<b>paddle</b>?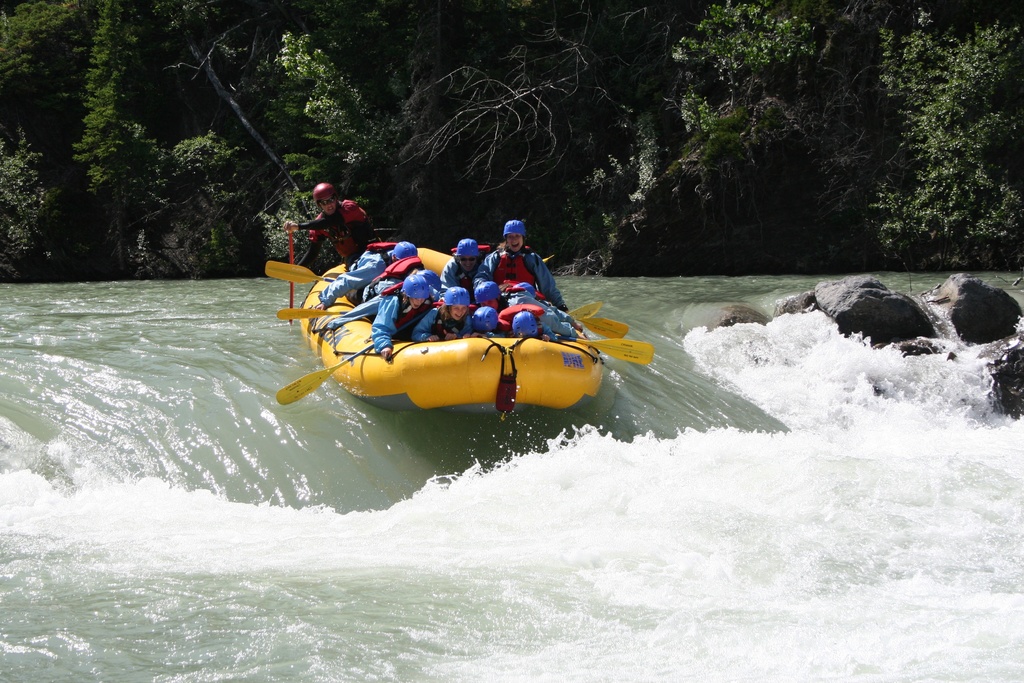
(273,336,380,407)
